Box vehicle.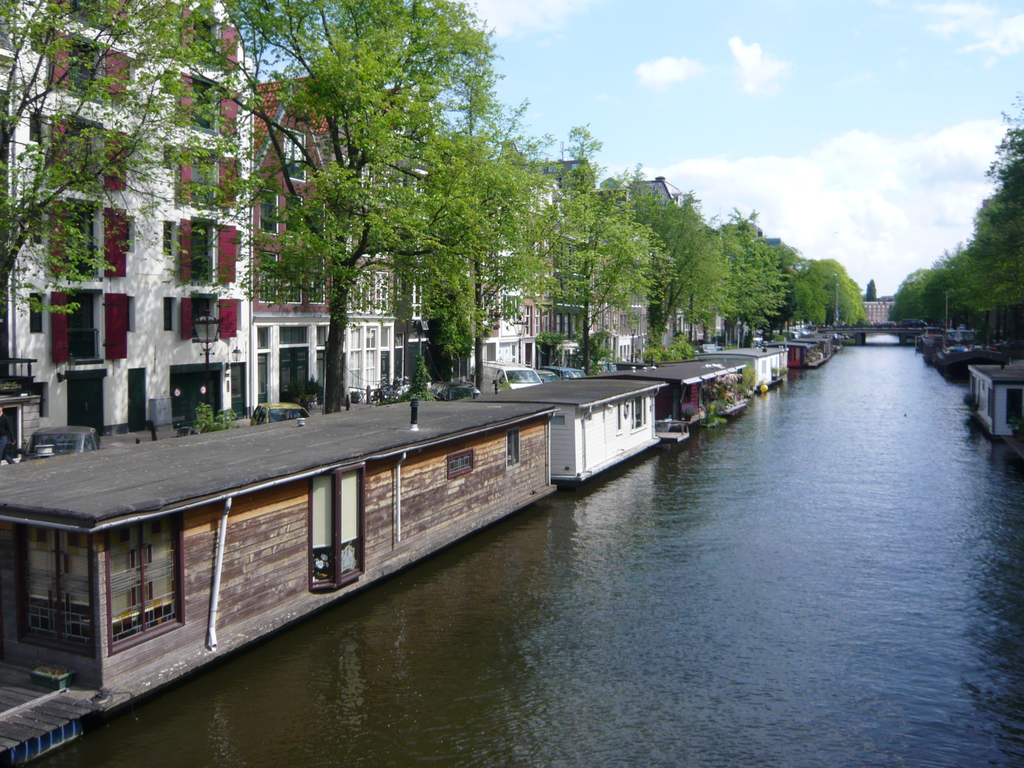
x1=542 y1=366 x2=590 y2=381.
